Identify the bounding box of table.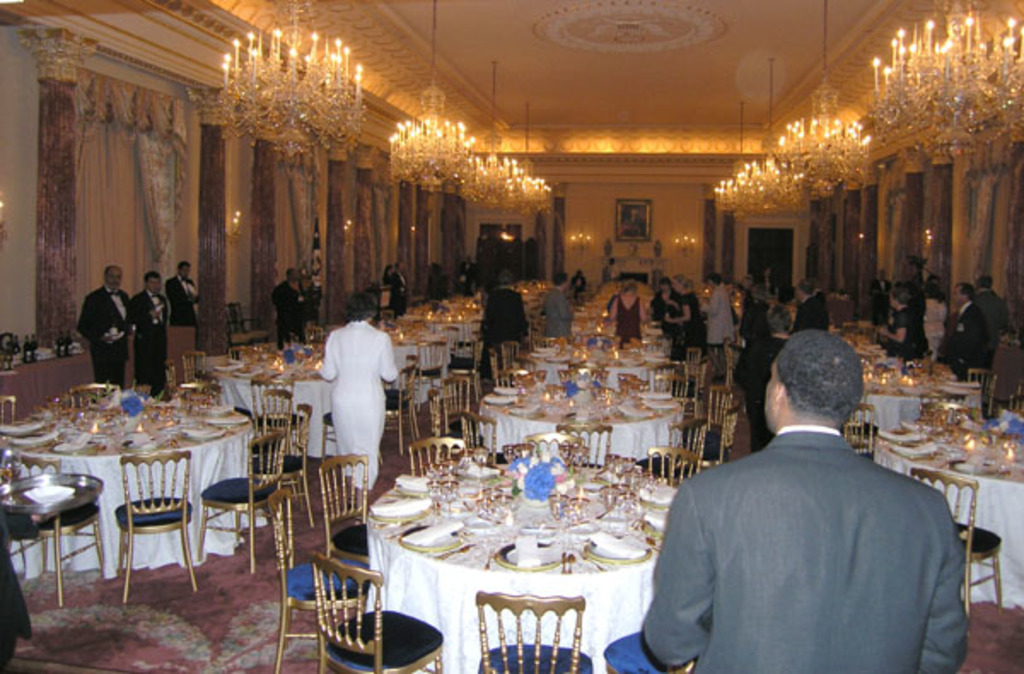
[left=480, top=386, right=684, bottom=469].
